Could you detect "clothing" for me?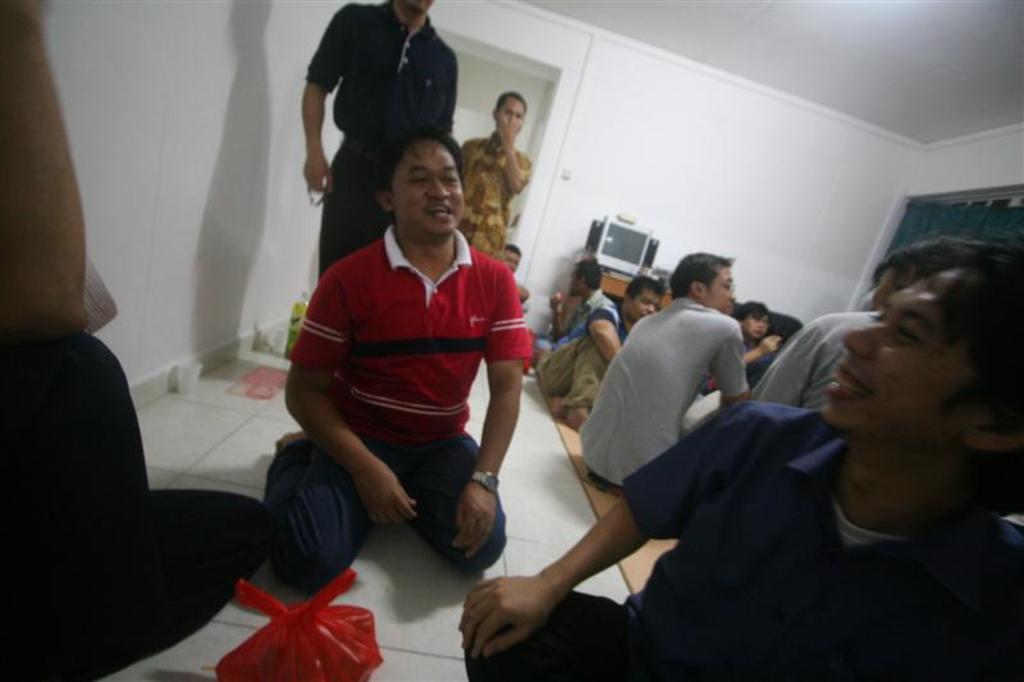
Detection result: detection(307, 0, 452, 253).
